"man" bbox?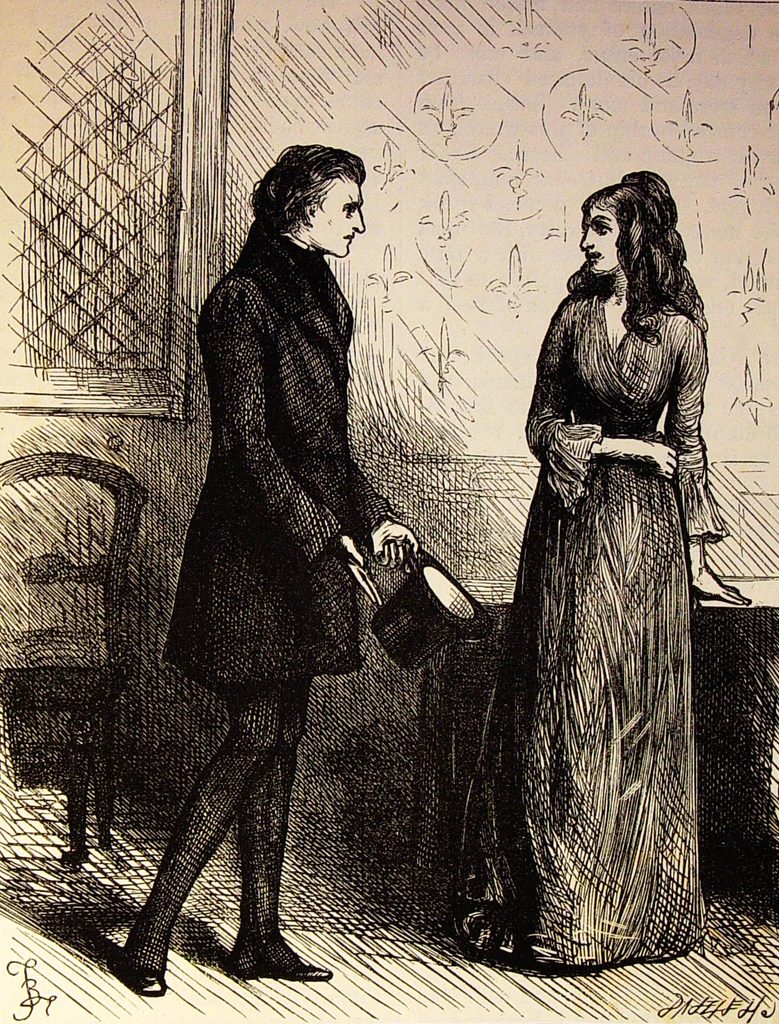
[122, 140, 421, 998]
